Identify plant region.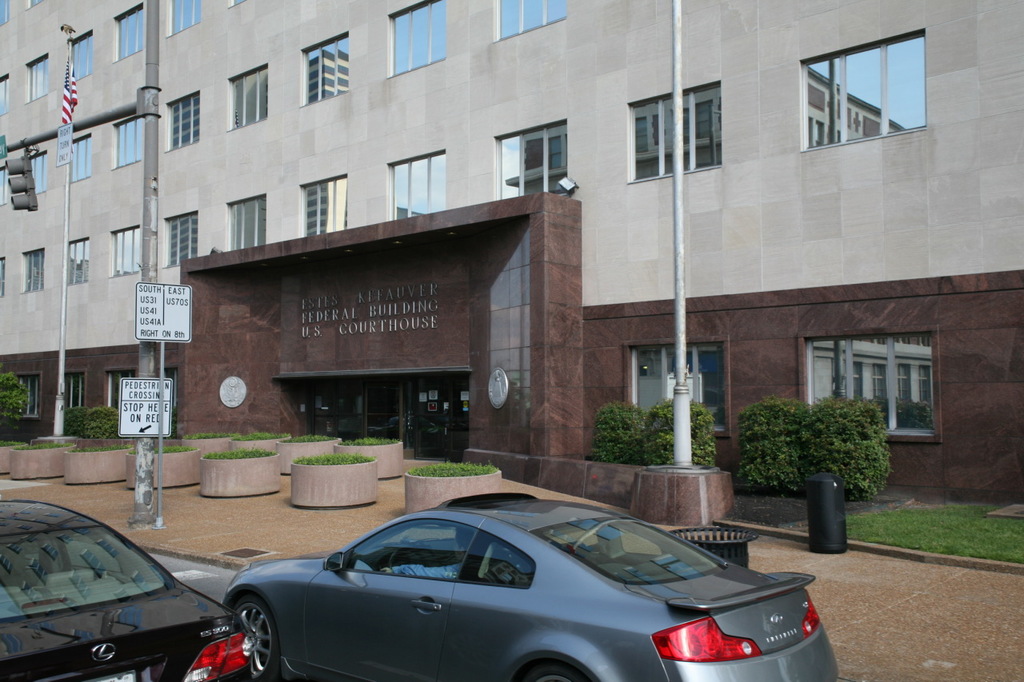
Region: locate(0, 371, 26, 425).
